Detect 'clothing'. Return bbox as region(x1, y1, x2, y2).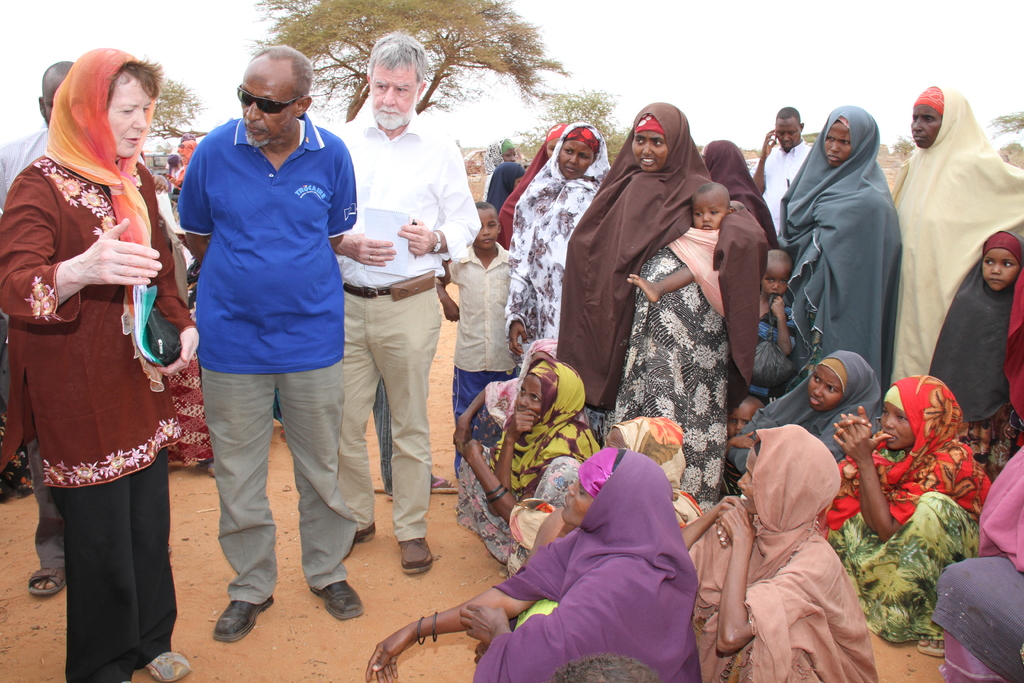
region(347, 289, 444, 532).
